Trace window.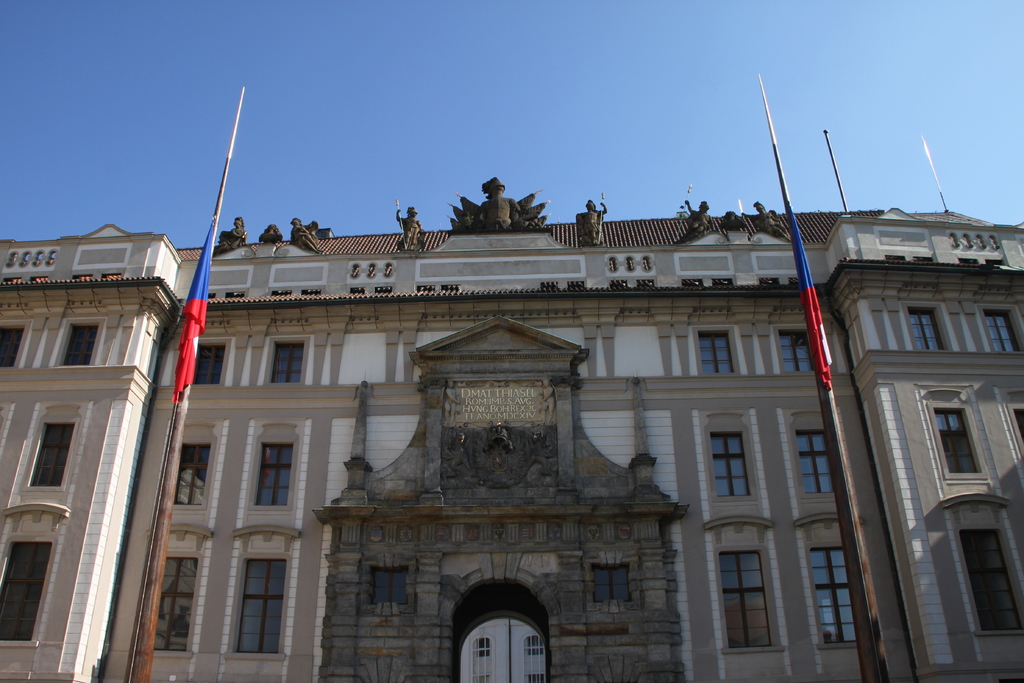
Traced to <bbox>694, 328, 732, 378</bbox>.
